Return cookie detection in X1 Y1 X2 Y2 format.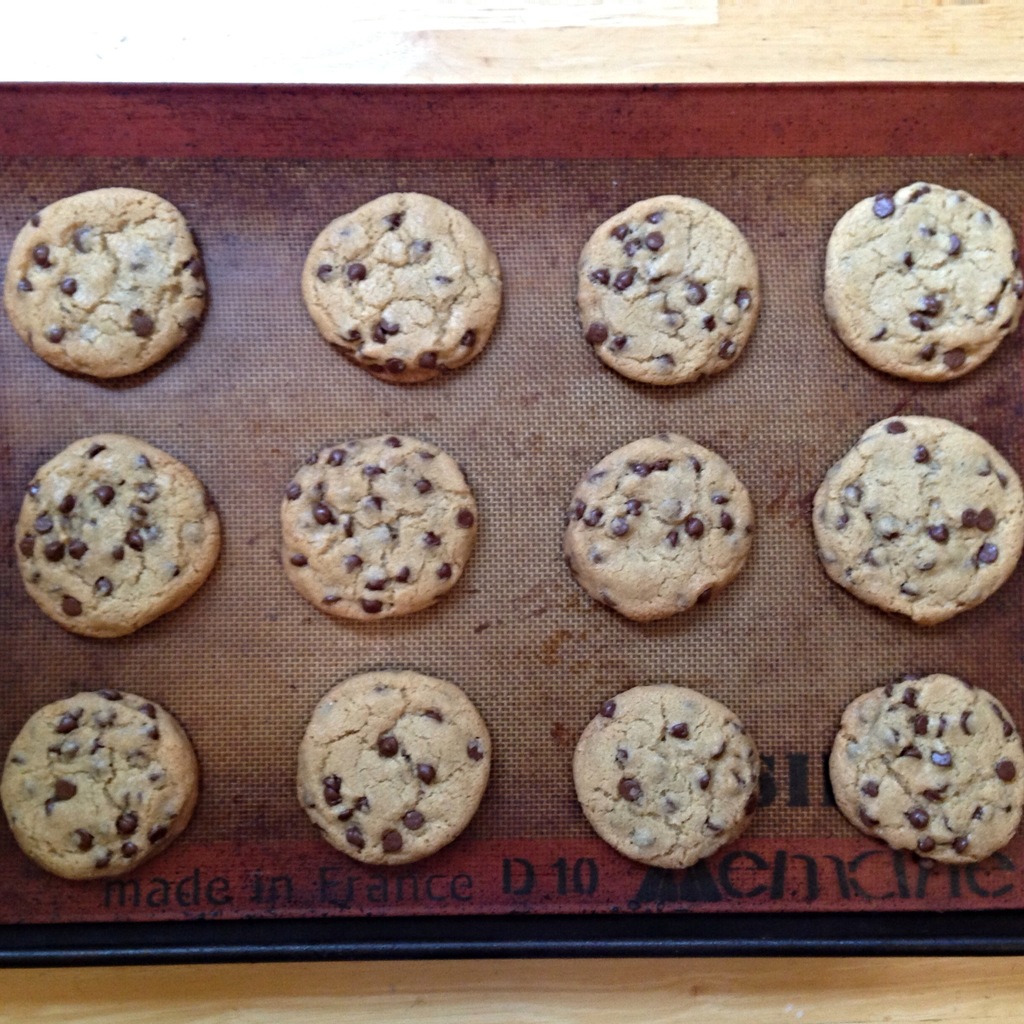
822 669 1023 863.
